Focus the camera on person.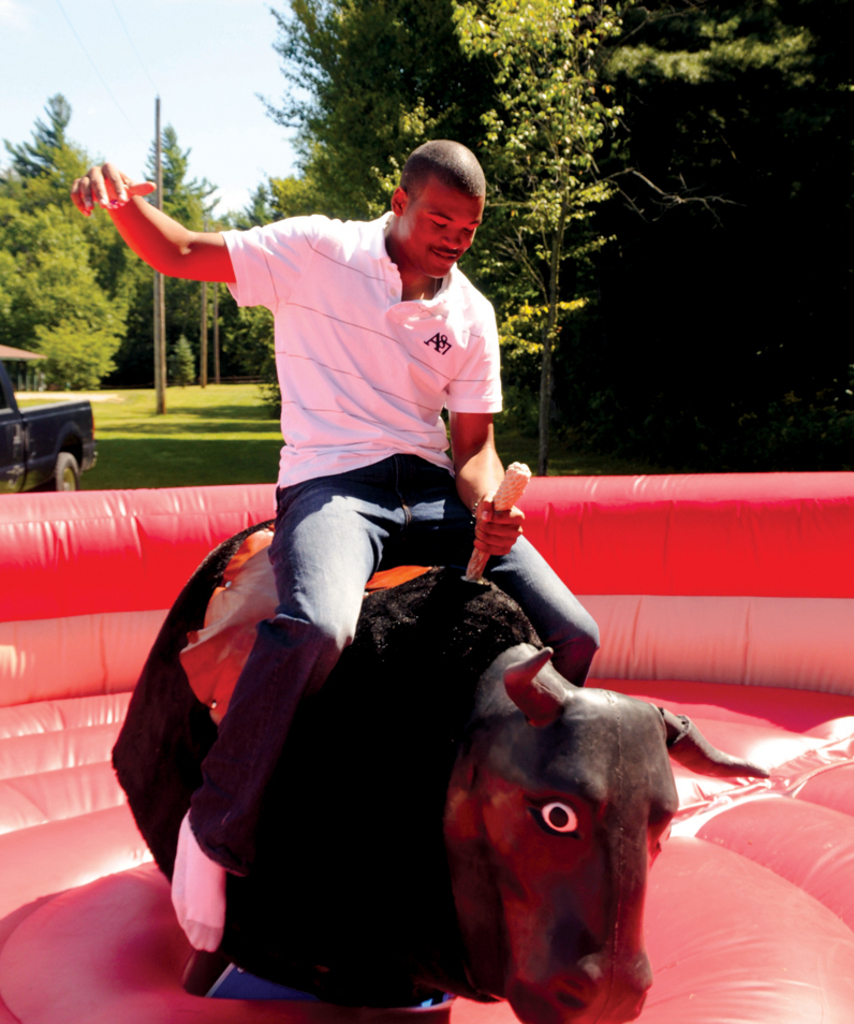
Focus region: x1=68, y1=140, x2=600, y2=950.
